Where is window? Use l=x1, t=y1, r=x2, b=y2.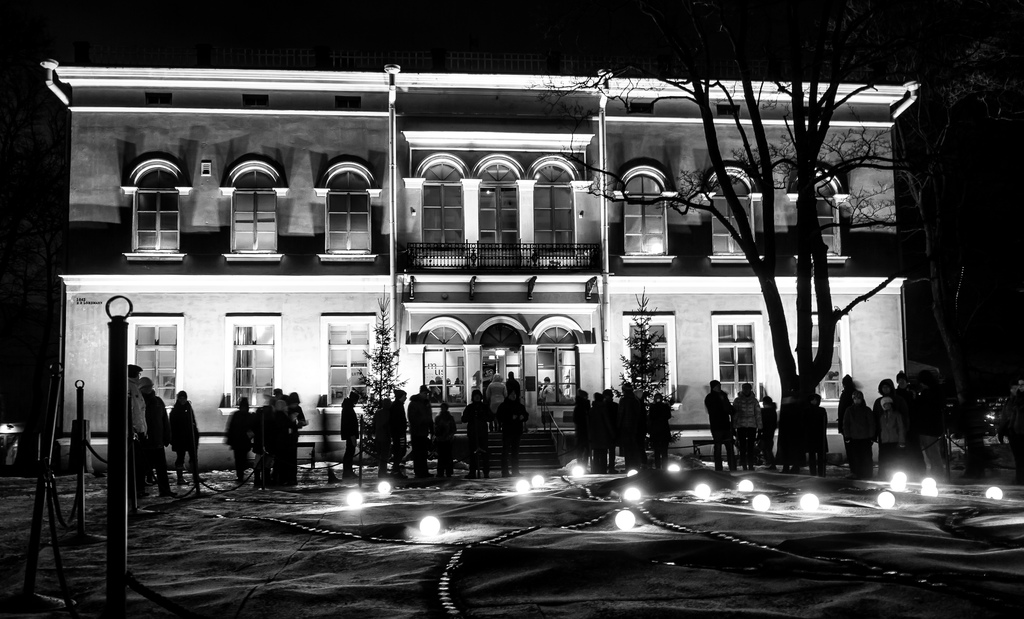
l=706, t=174, r=754, b=263.
